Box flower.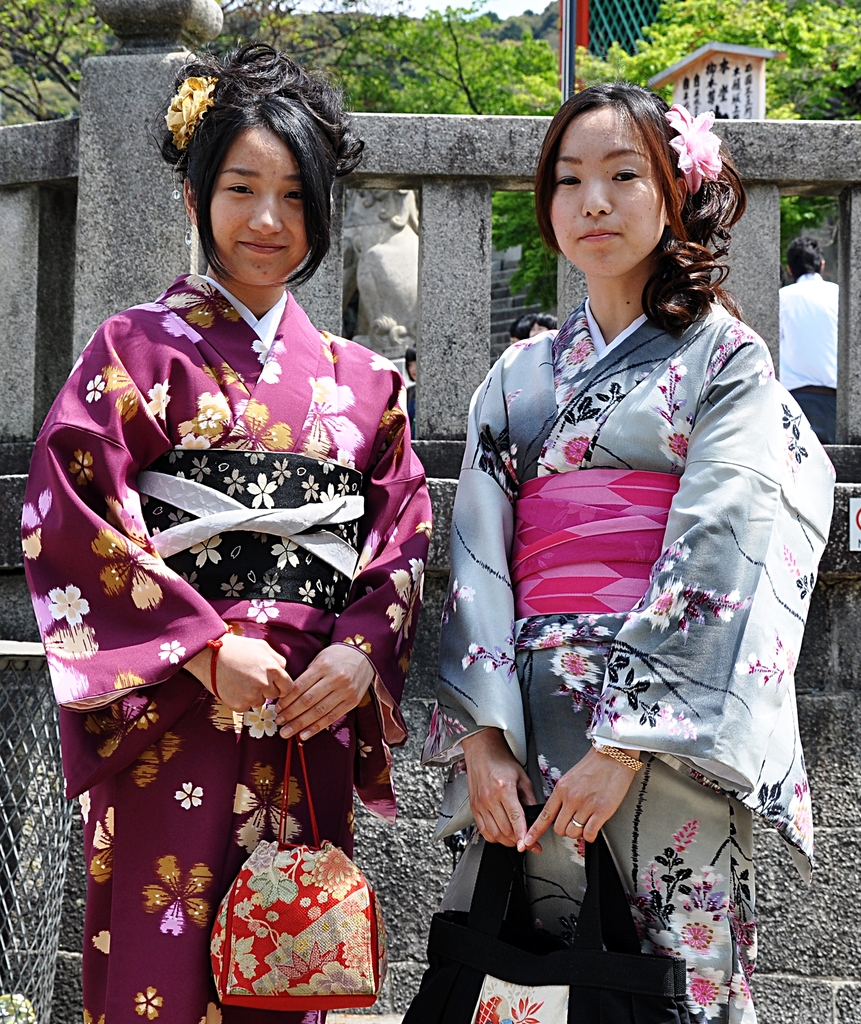
box=[659, 417, 693, 465].
